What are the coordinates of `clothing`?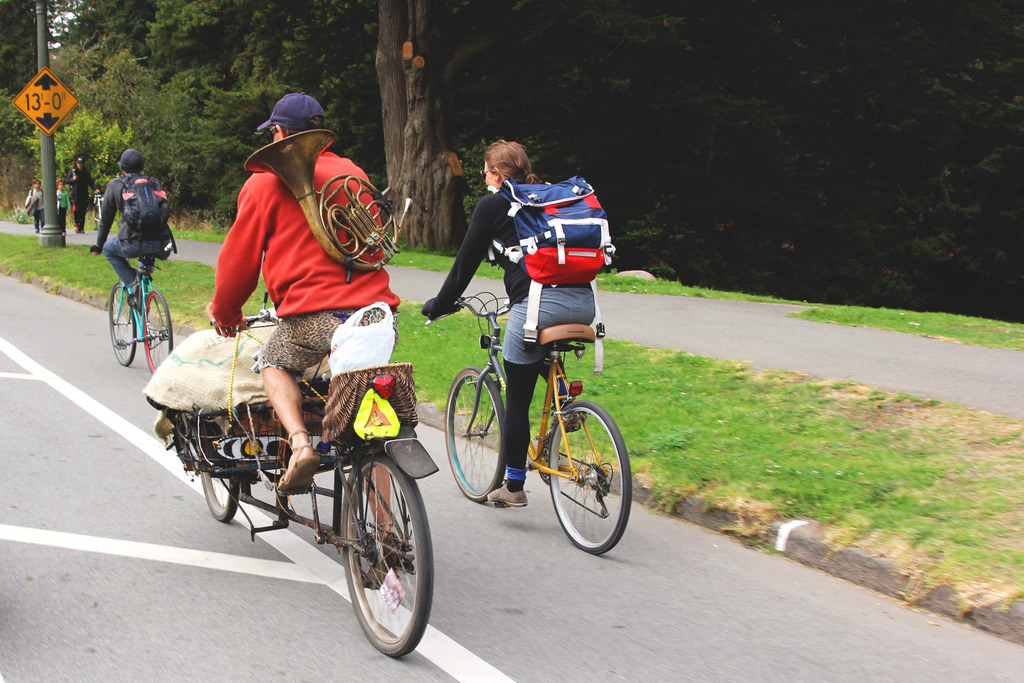
95 175 173 317.
